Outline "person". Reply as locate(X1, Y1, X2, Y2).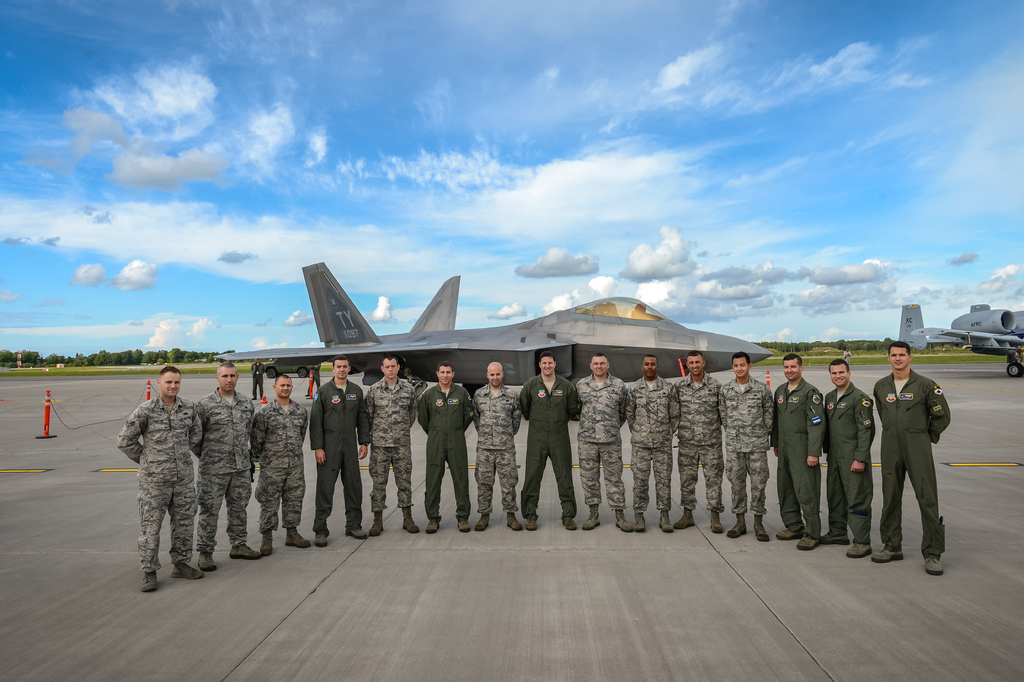
locate(470, 356, 516, 524).
